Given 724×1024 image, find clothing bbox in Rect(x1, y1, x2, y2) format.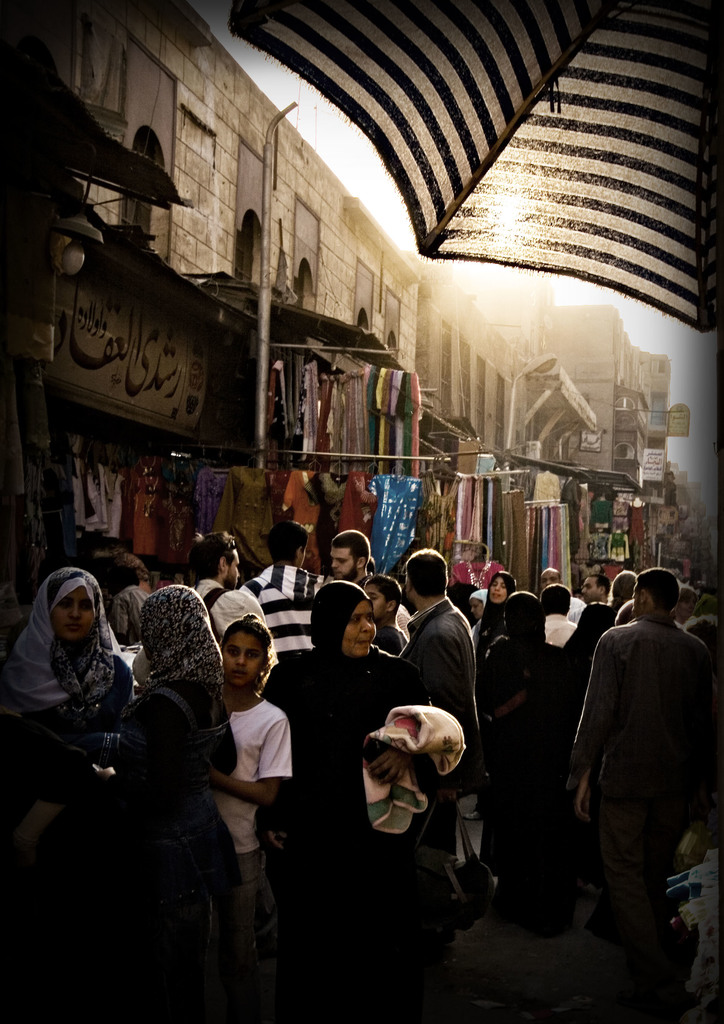
Rect(453, 630, 581, 792).
